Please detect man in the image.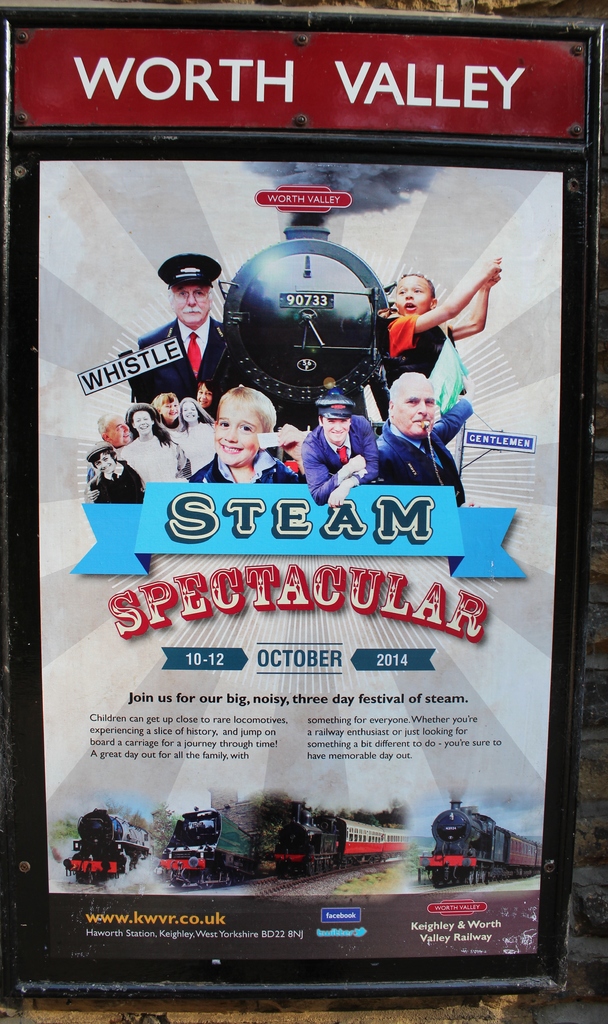
296, 387, 376, 516.
